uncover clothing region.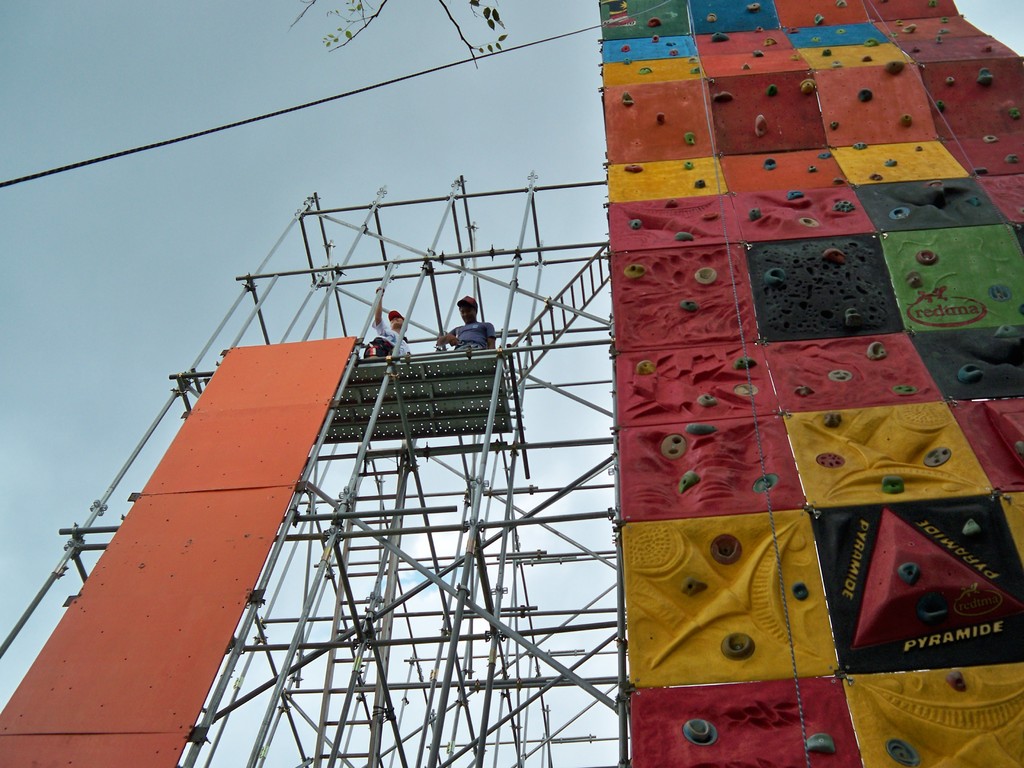
Uncovered: (362,320,409,357).
